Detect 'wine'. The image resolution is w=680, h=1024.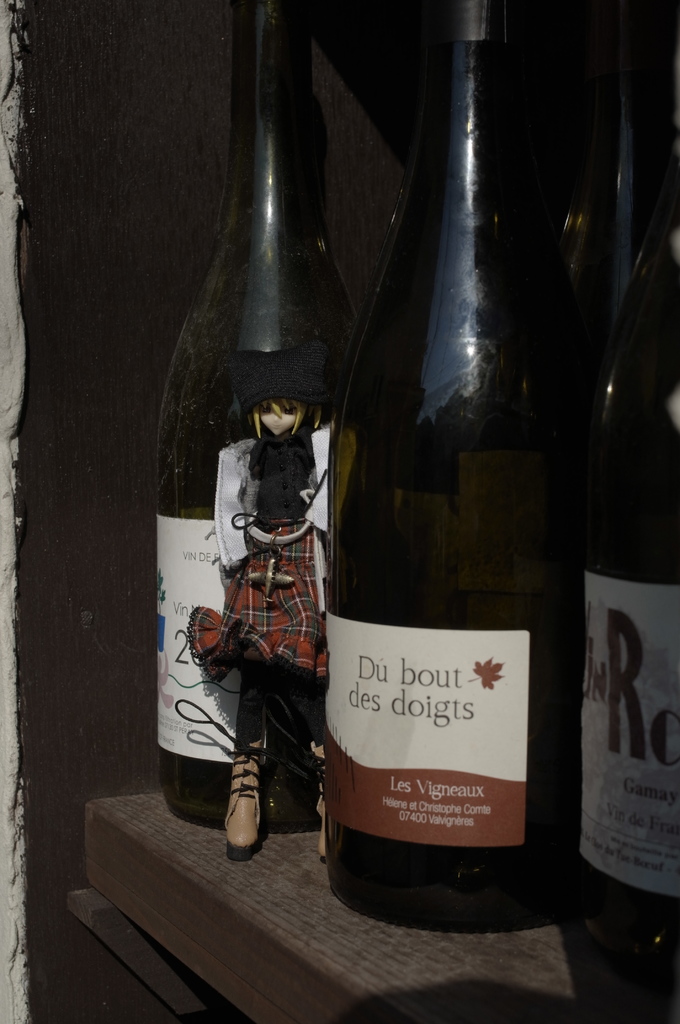
bbox=[149, 0, 363, 831].
